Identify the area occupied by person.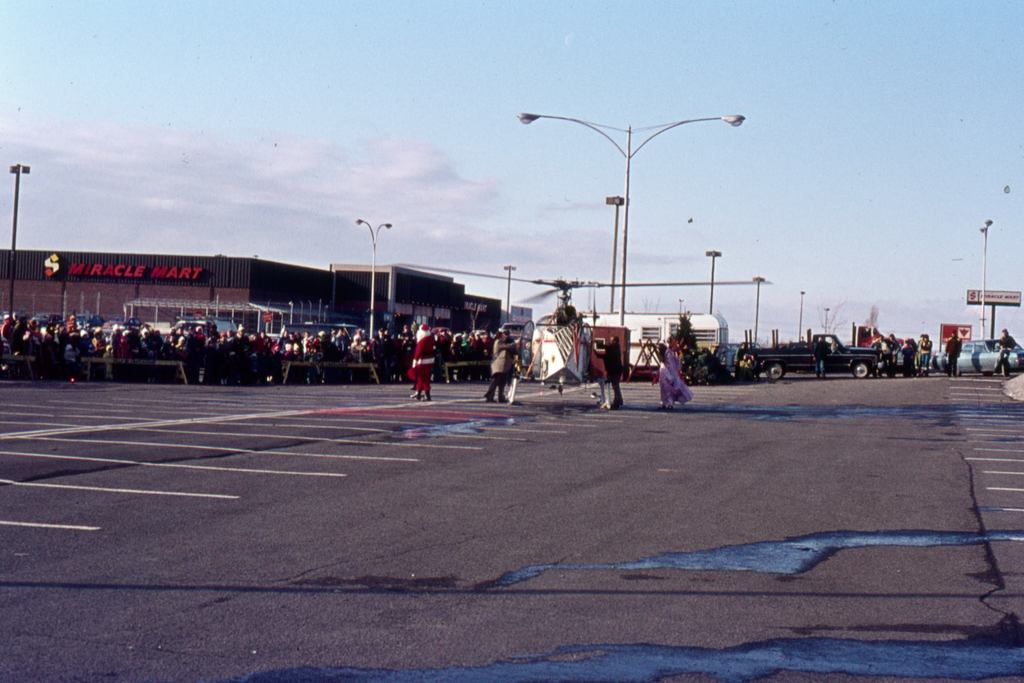
Area: box(813, 334, 830, 377).
